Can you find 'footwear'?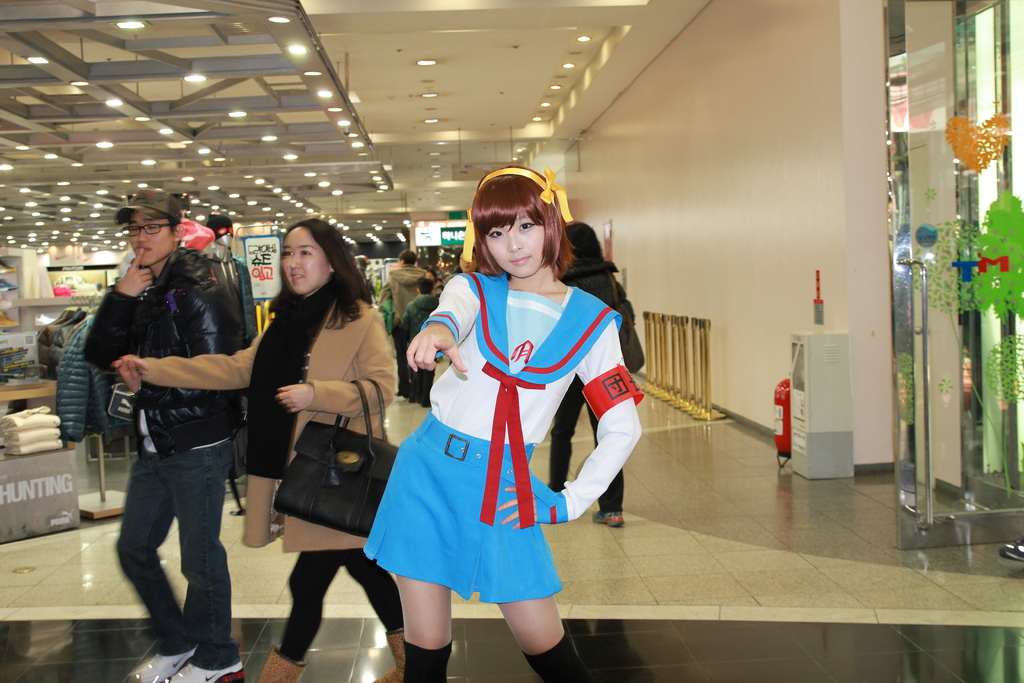
Yes, bounding box: box(255, 642, 307, 682).
